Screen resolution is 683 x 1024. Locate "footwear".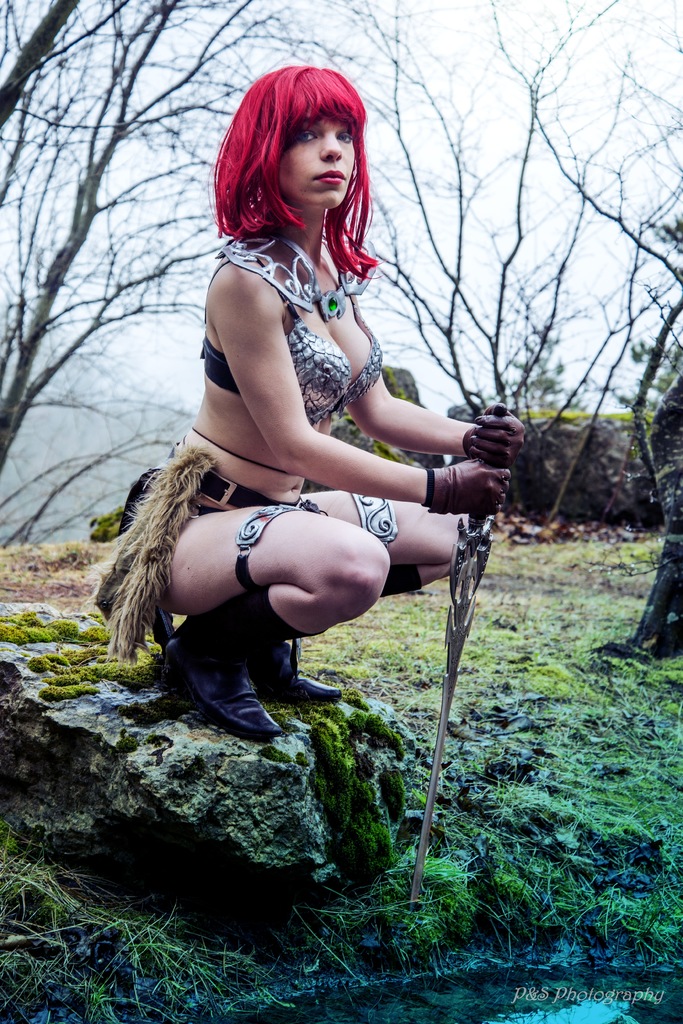
240:638:340:708.
